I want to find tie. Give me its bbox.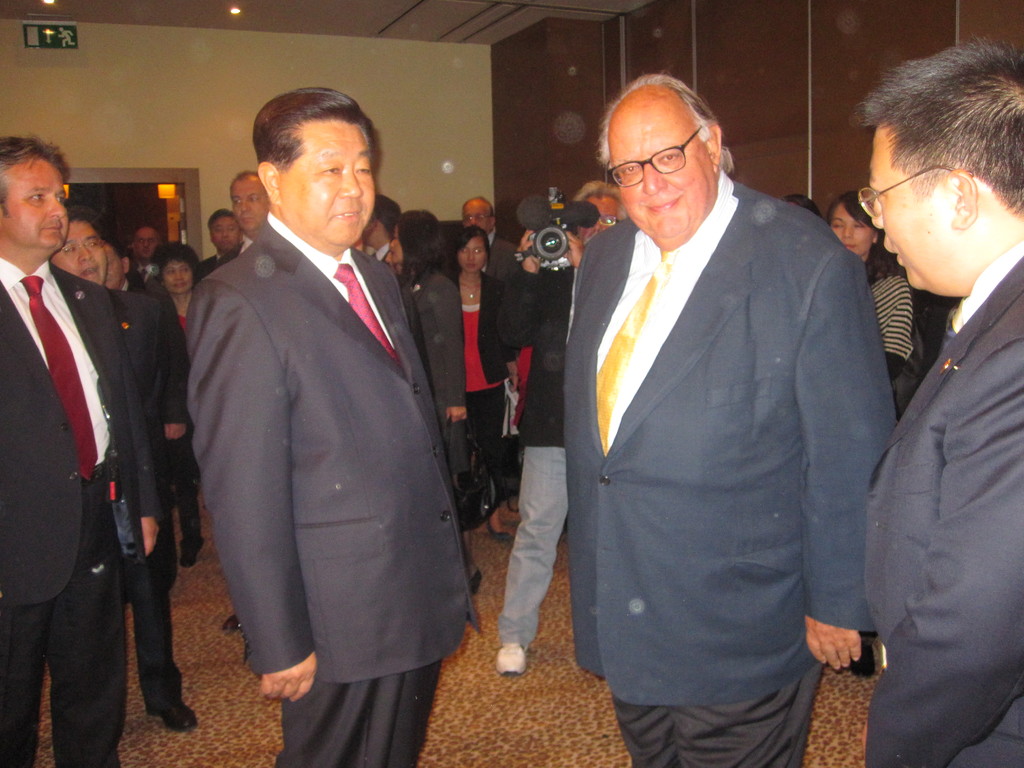
bbox(334, 258, 403, 367).
